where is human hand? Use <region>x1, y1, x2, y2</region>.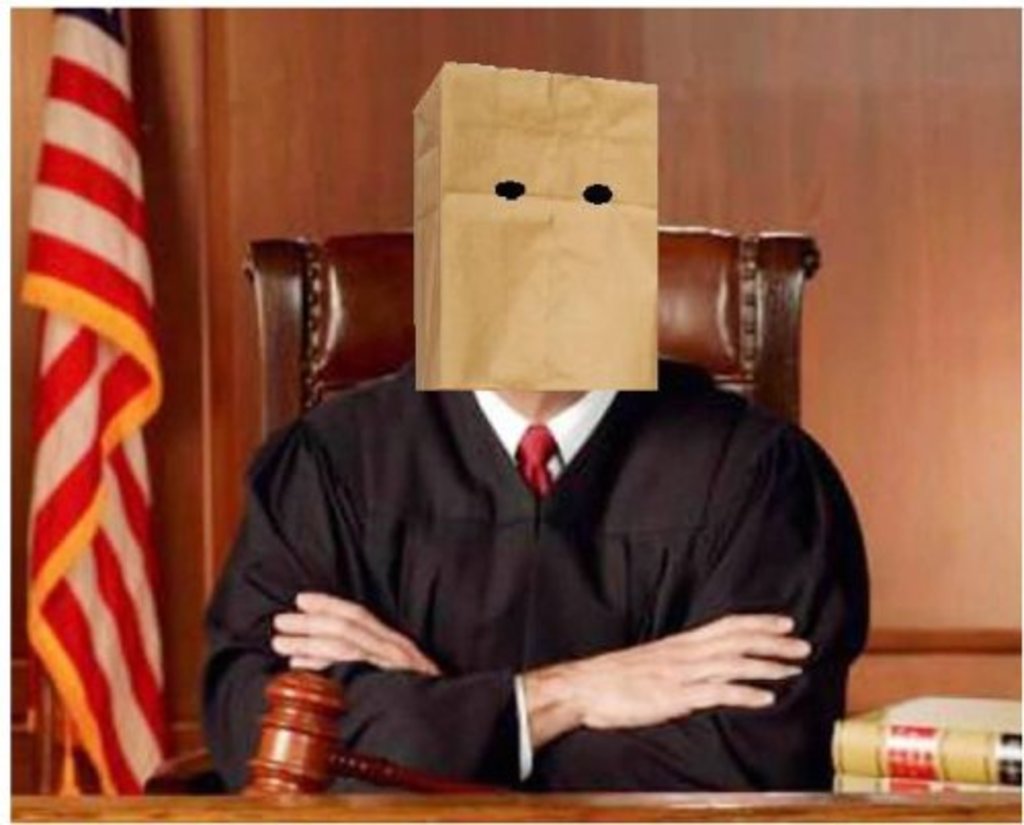
<region>506, 600, 786, 757</region>.
